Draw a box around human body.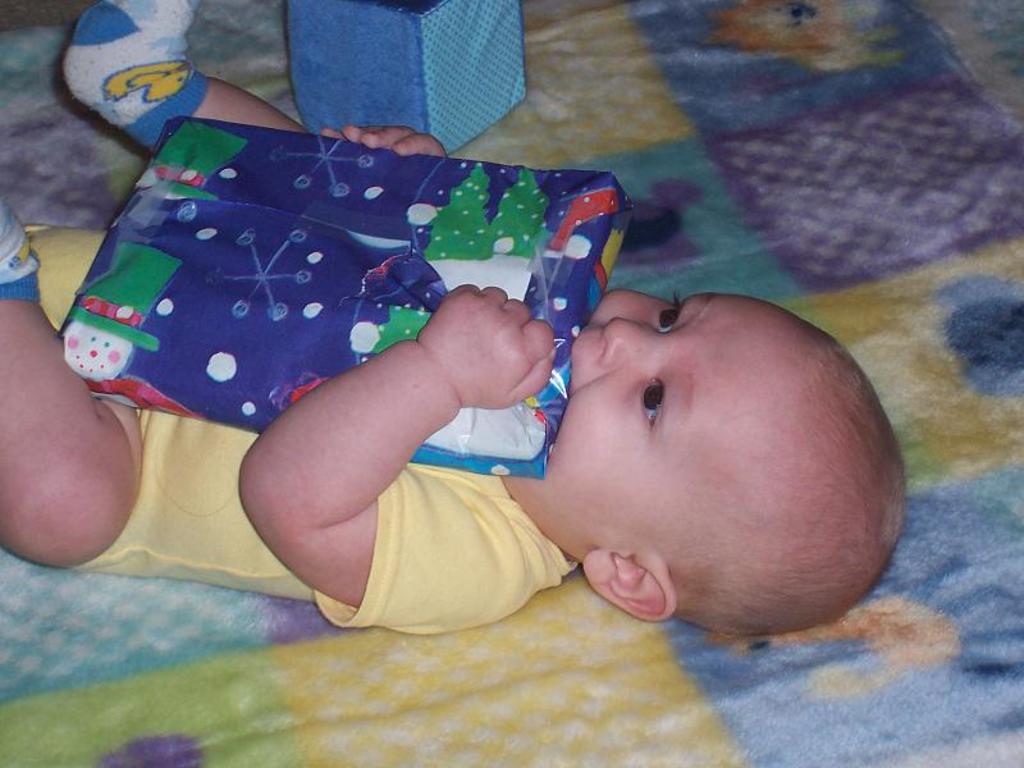
box(0, 0, 906, 635).
